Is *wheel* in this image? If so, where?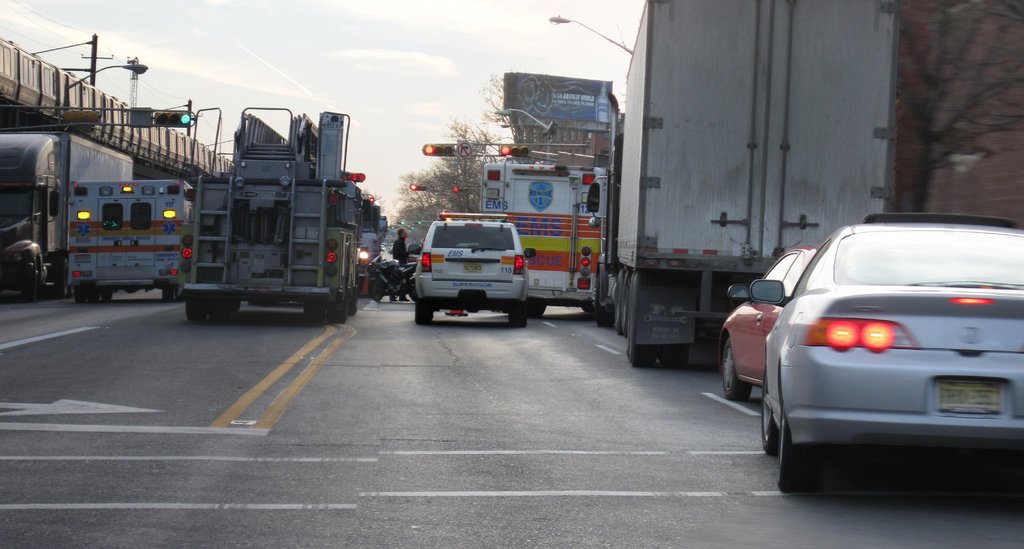
Yes, at locate(409, 289, 417, 301).
